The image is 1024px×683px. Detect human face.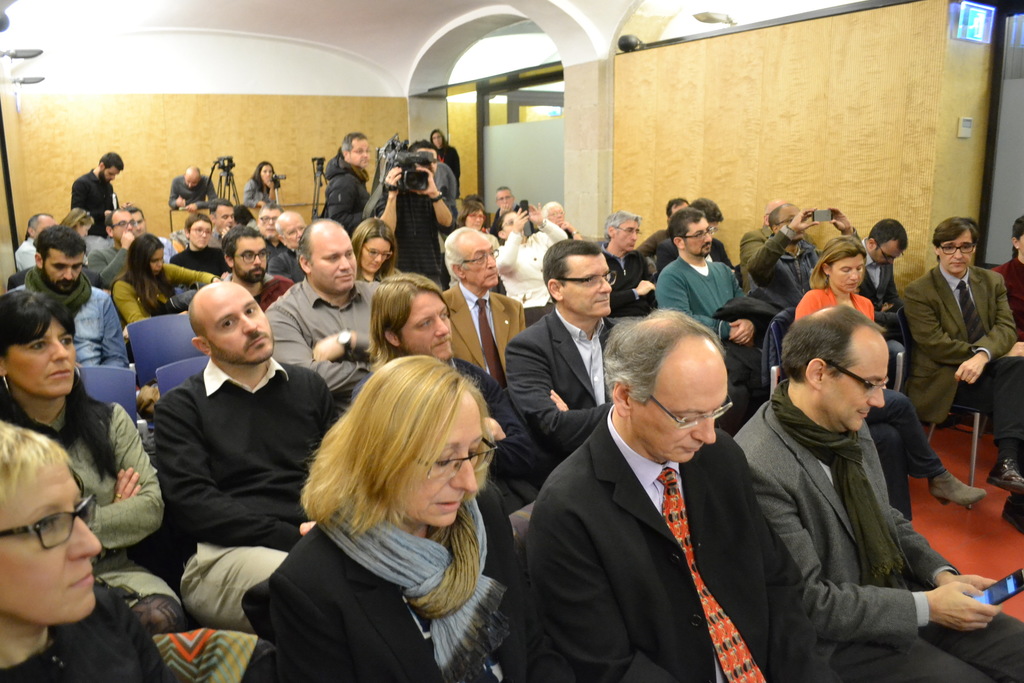
Detection: bbox=[833, 342, 892, 432].
